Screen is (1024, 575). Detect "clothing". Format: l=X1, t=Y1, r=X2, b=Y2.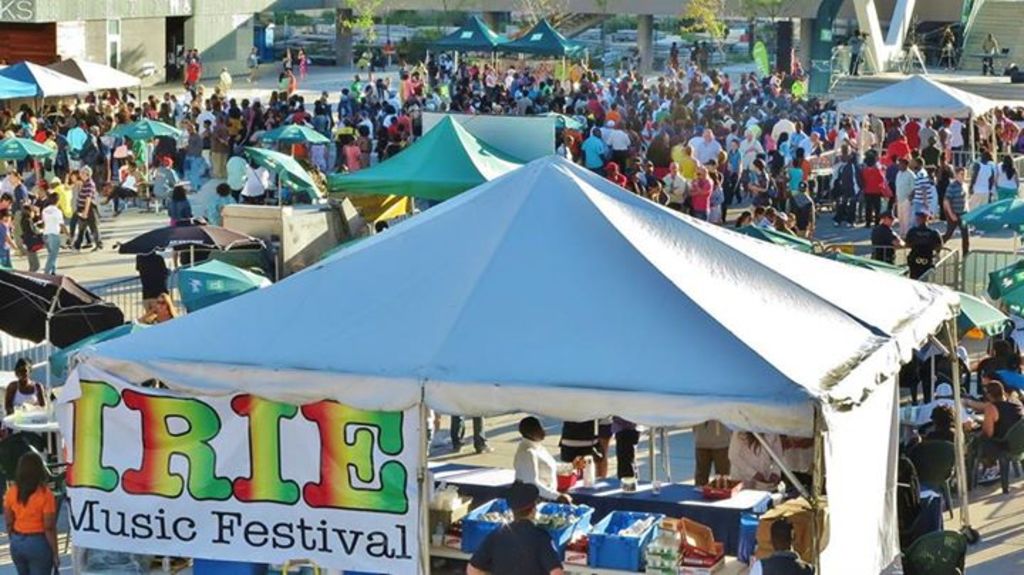
l=553, t=417, r=607, b=473.
